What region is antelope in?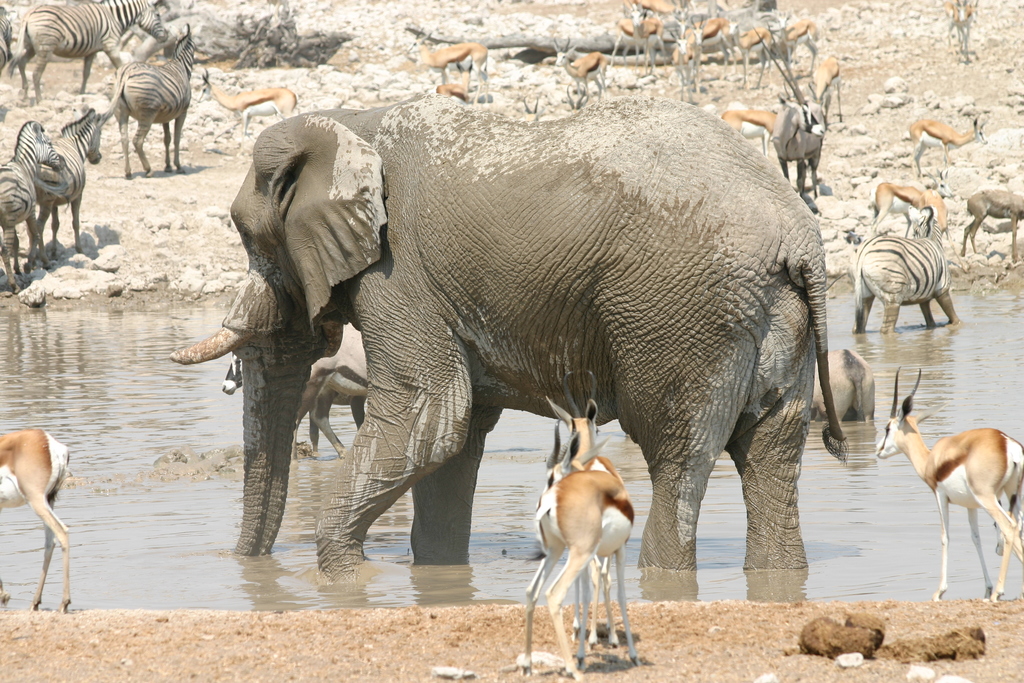
0,427,72,611.
